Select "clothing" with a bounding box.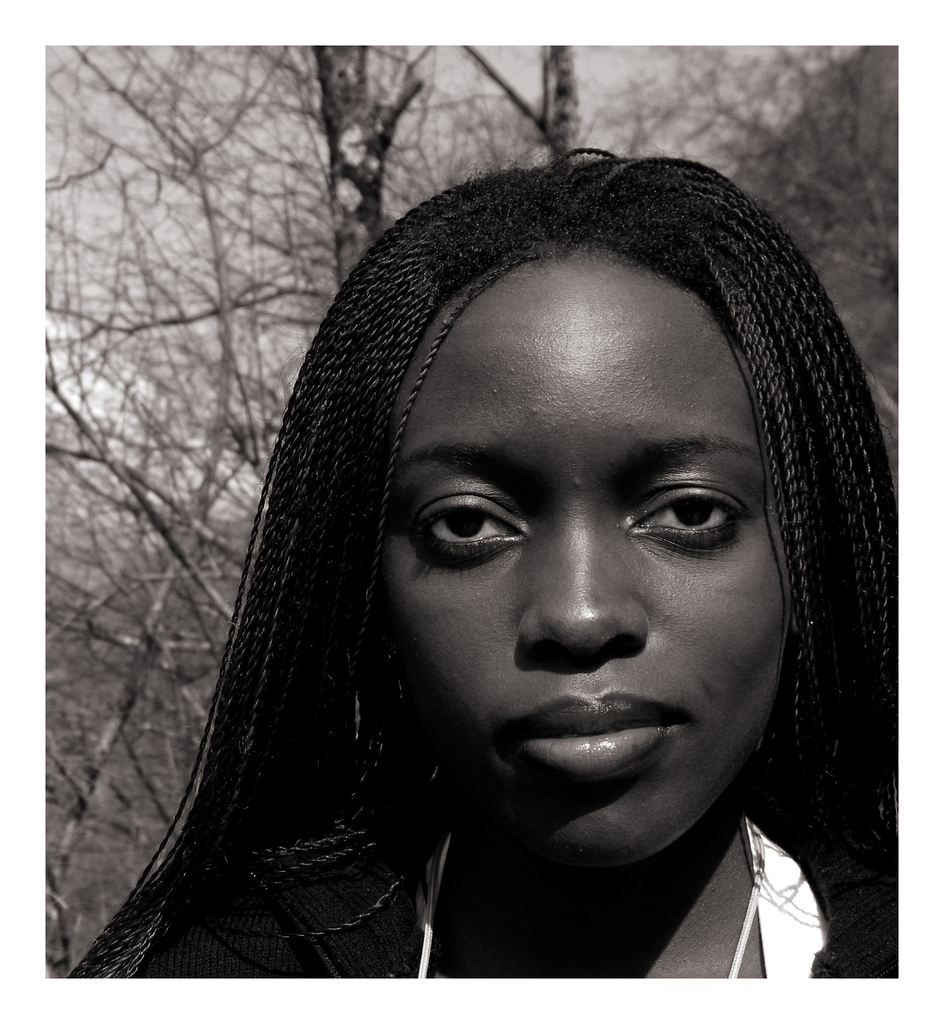
bbox=[414, 805, 832, 984].
